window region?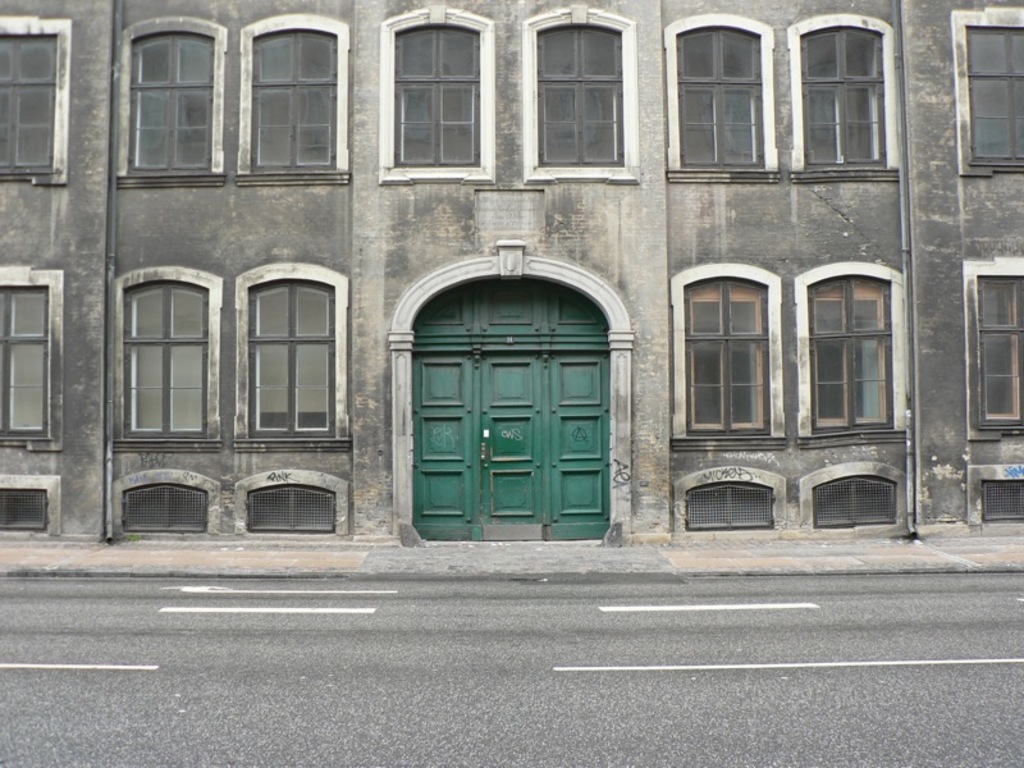
region(669, 260, 787, 452)
